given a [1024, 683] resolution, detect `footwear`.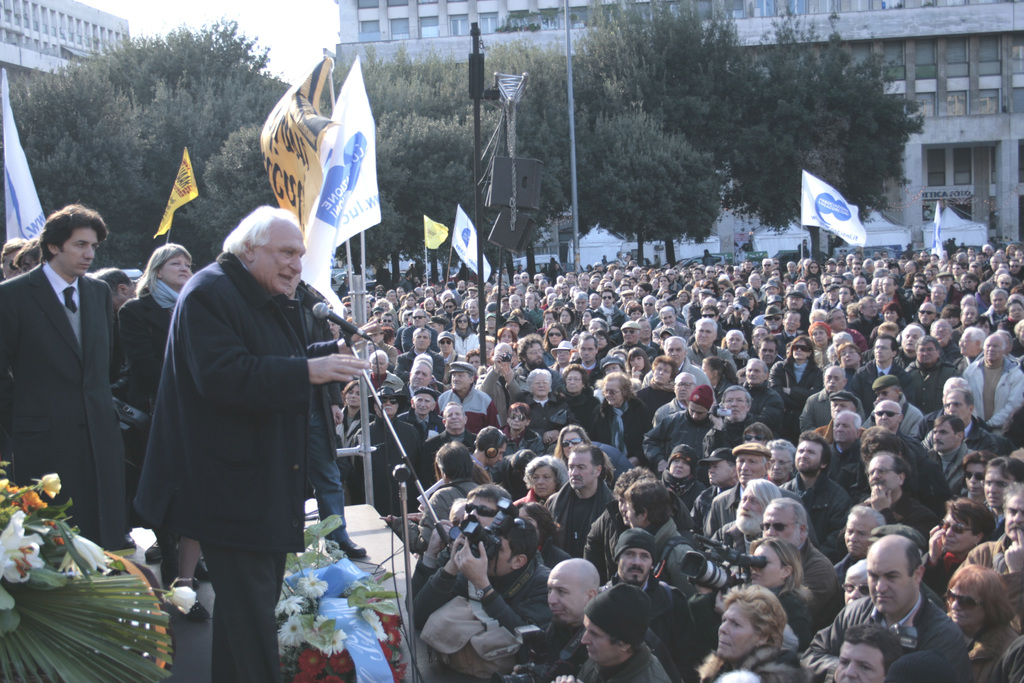
bbox(328, 537, 365, 561).
